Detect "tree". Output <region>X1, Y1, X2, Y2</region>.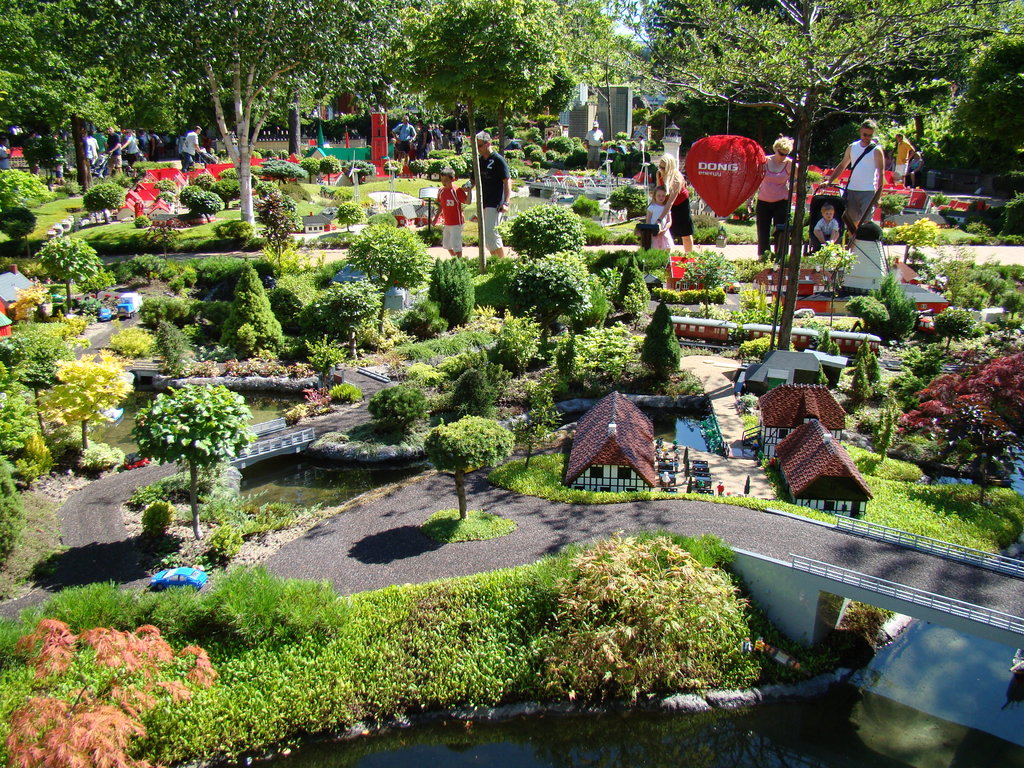
<region>136, 291, 192, 339</region>.
